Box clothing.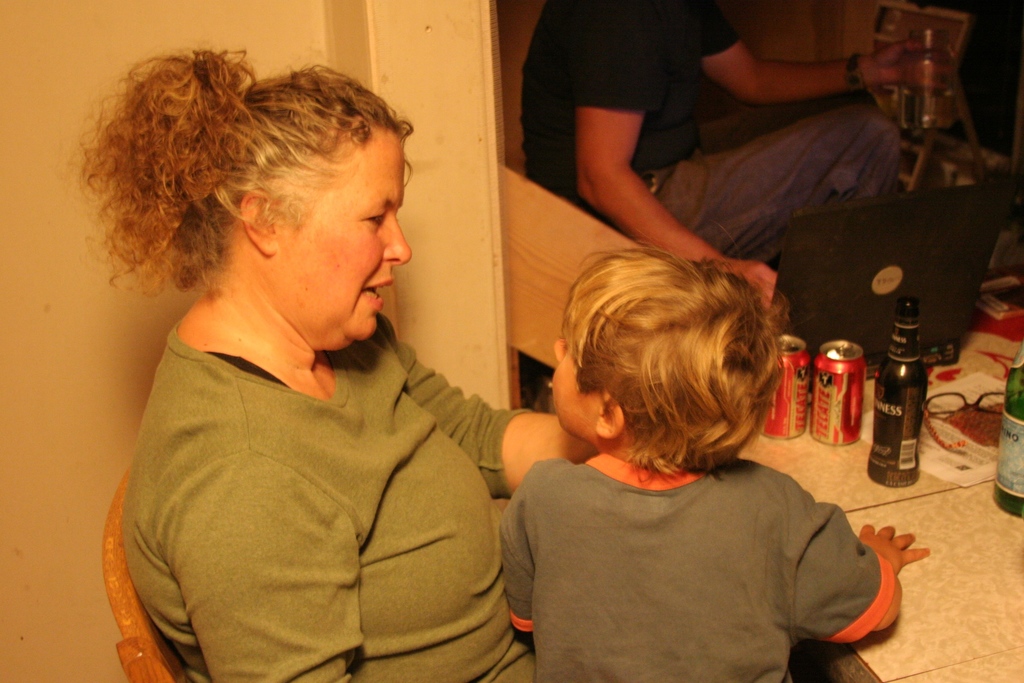
x1=118, y1=317, x2=532, y2=682.
